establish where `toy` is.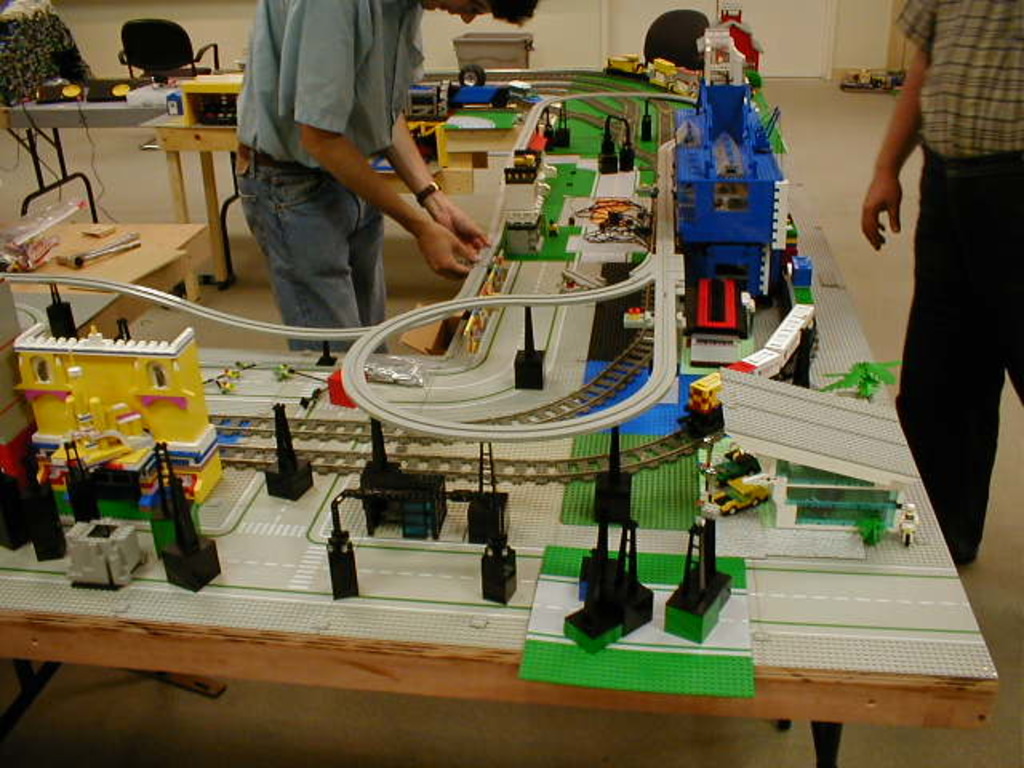
Established at locate(666, 510, 734, 648).
